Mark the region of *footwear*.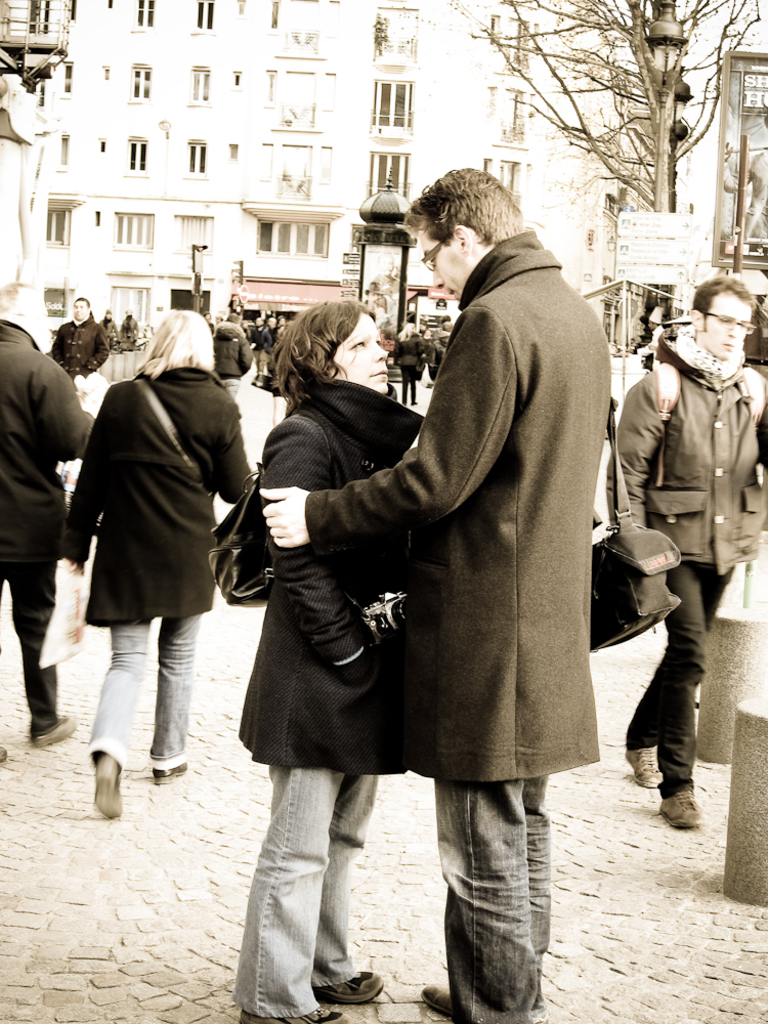
Region: locate(152, 764, 185, 788).
